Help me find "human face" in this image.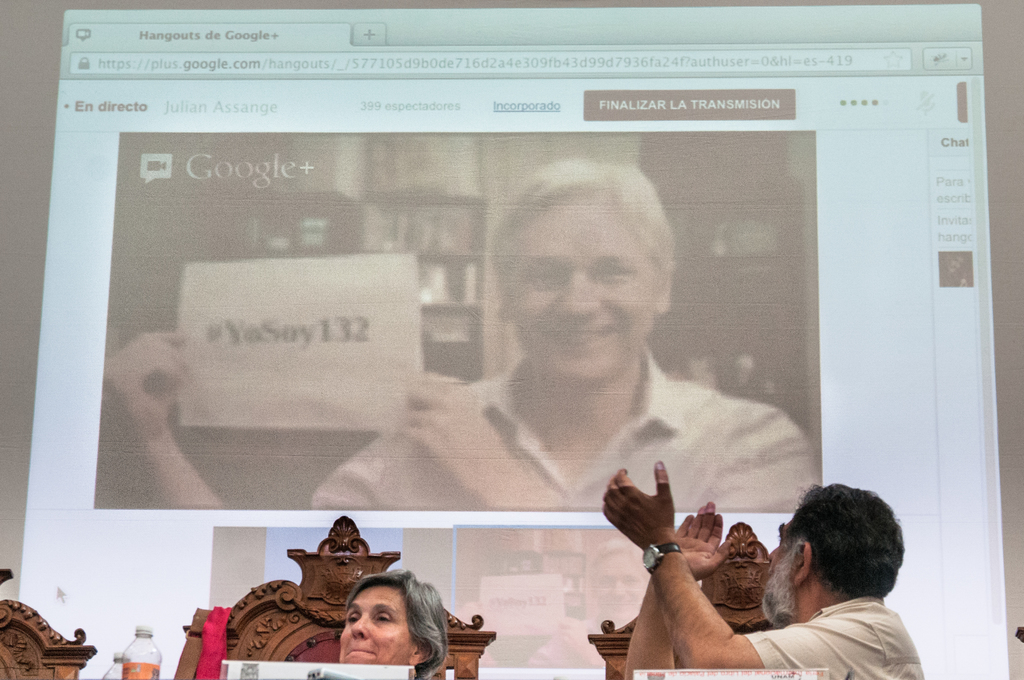
Found it: <box>344,579,412,670</box>.
